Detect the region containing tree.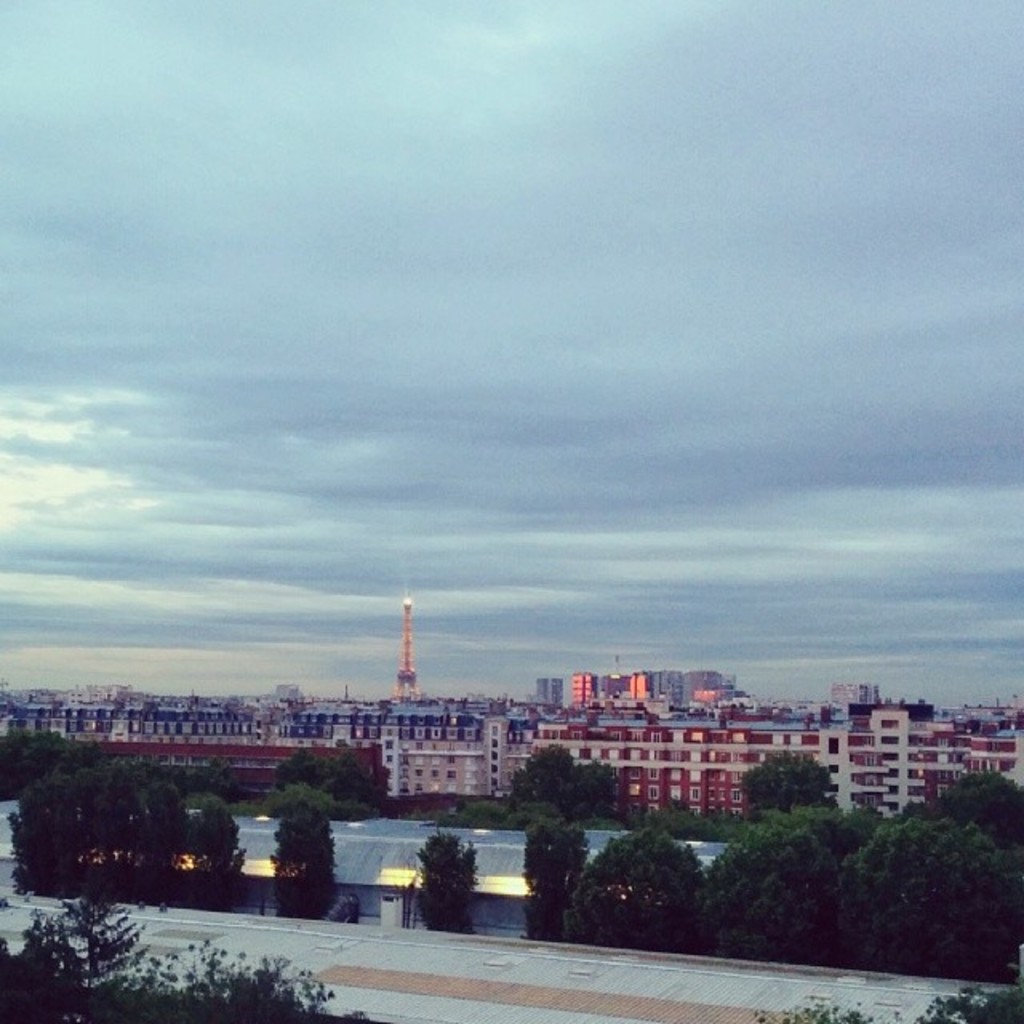
(x1=0, y1=882, x2=365, y2=1022).
